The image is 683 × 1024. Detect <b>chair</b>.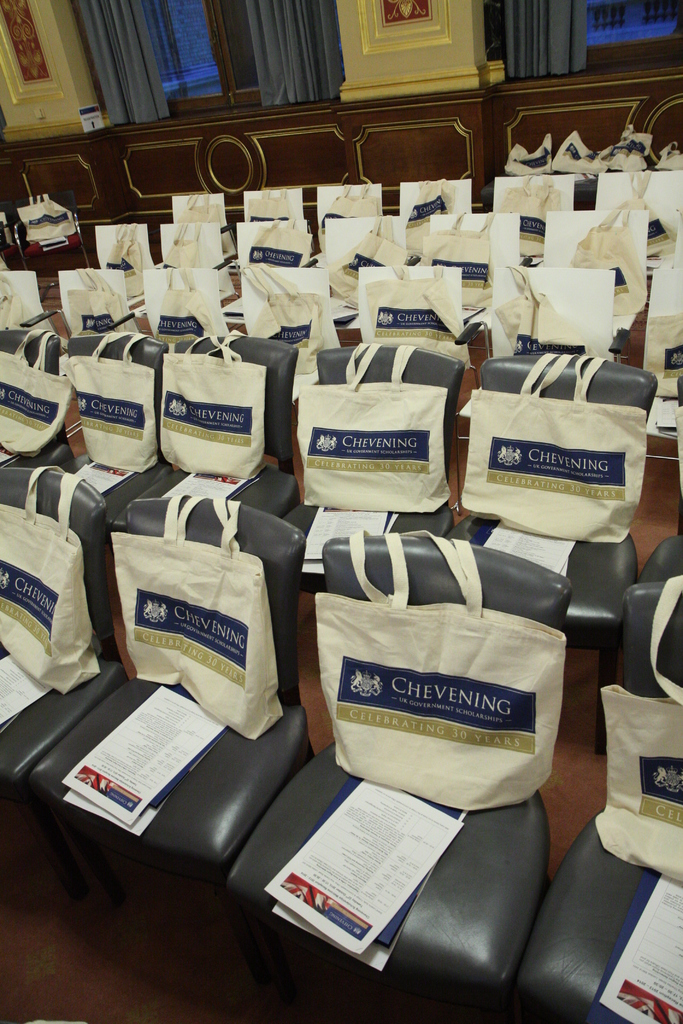
Detection: box=[45, 330, 157, 524].
